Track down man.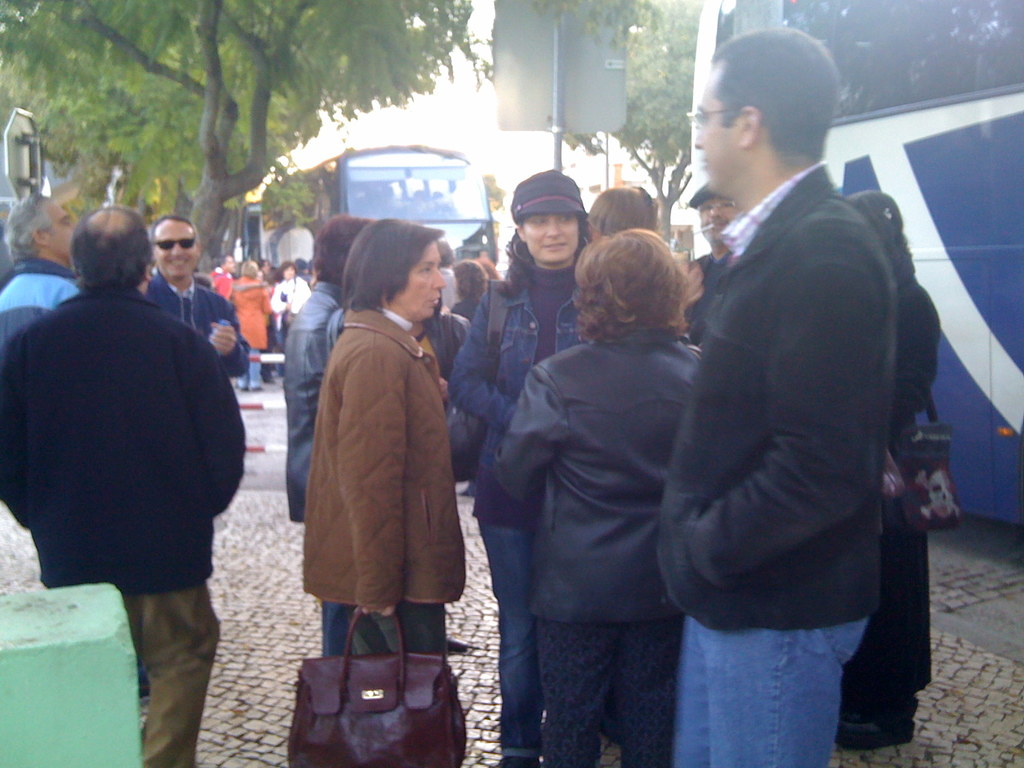
Tracked to select_region(0, 186, 85, 349).
